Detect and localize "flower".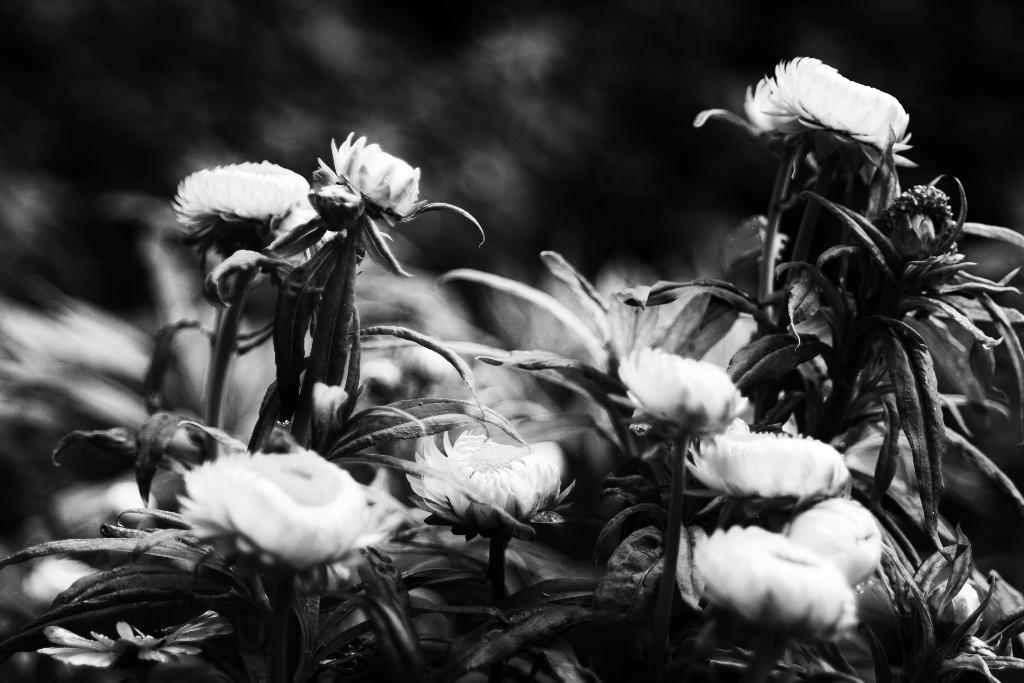
Localized at crop(400, 429, 574, 542).
